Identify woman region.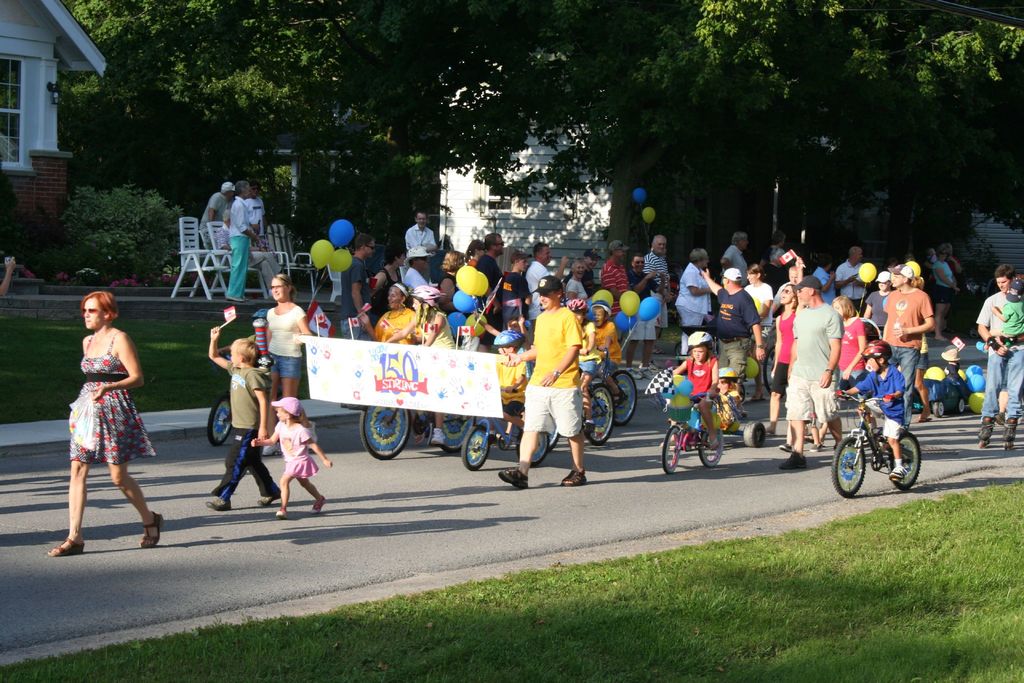
Region: pyautogui.locateOnScreen(764, 283, 815, 438).
